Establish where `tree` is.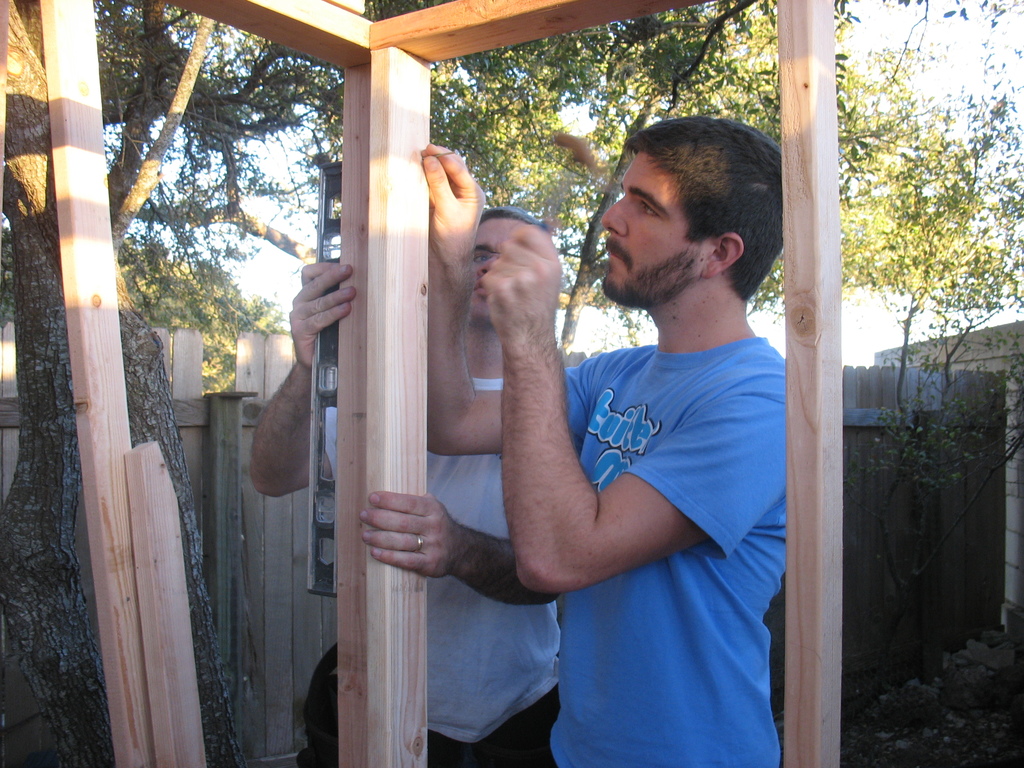
Established at [0,0,369,767].
